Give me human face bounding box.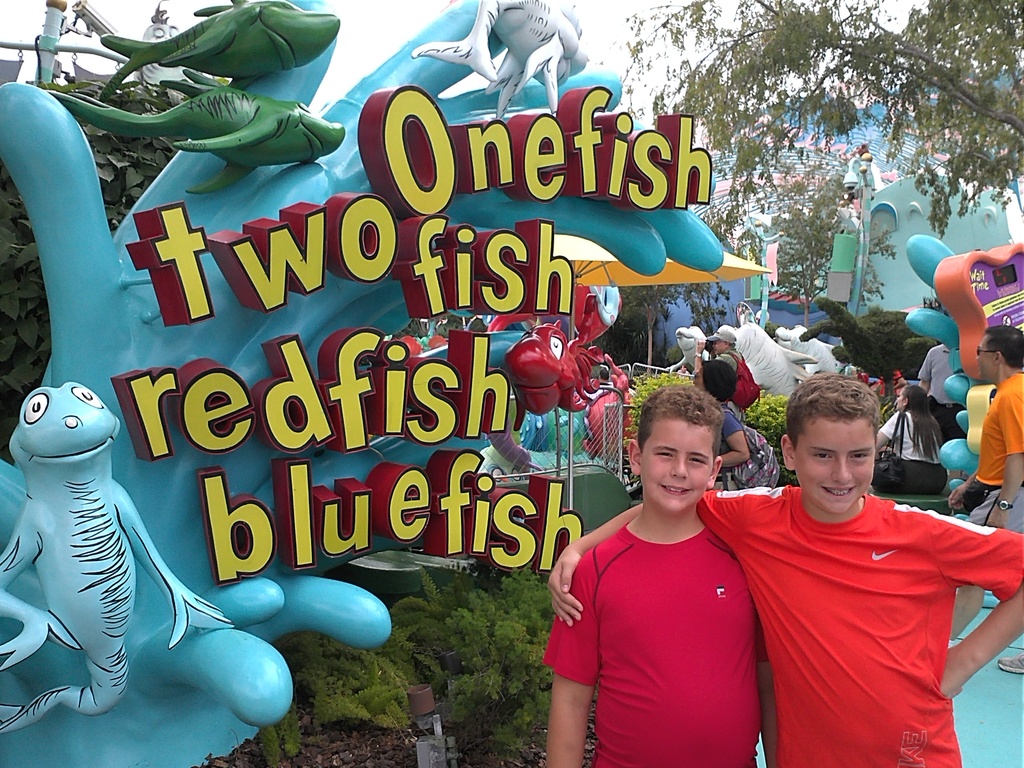
Rect(799, 417, 874, 512).
